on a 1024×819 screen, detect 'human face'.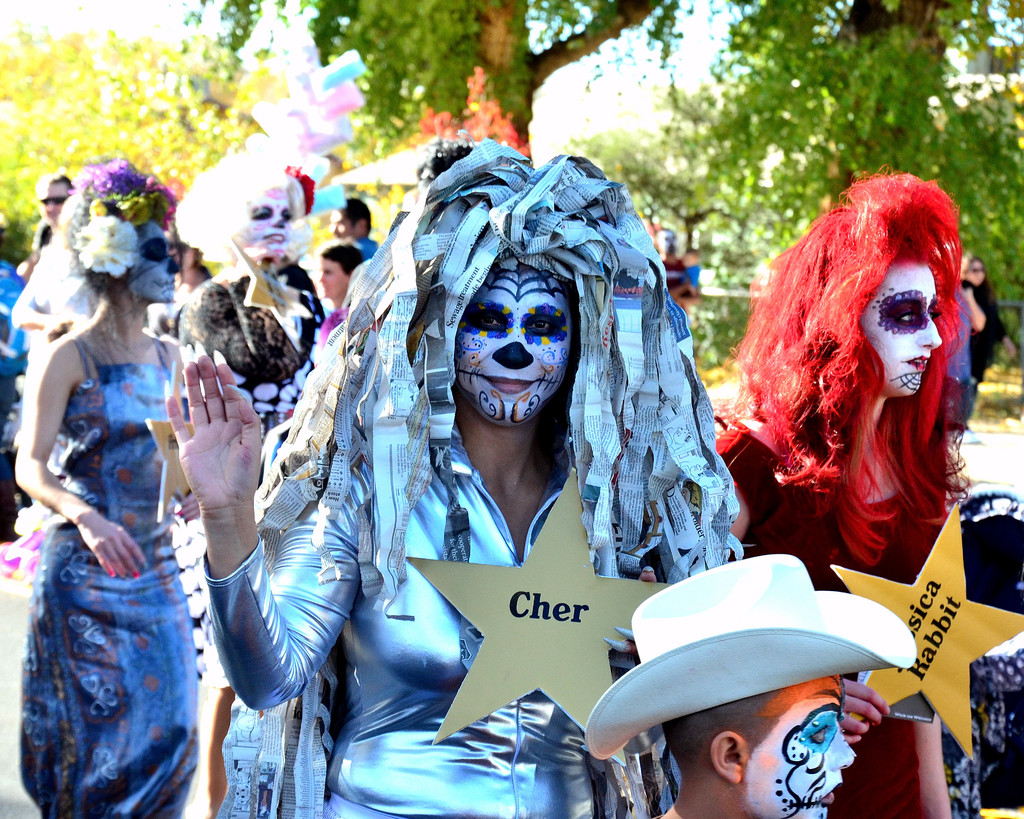
(left=43, top=175, right=71, bottom=229).
